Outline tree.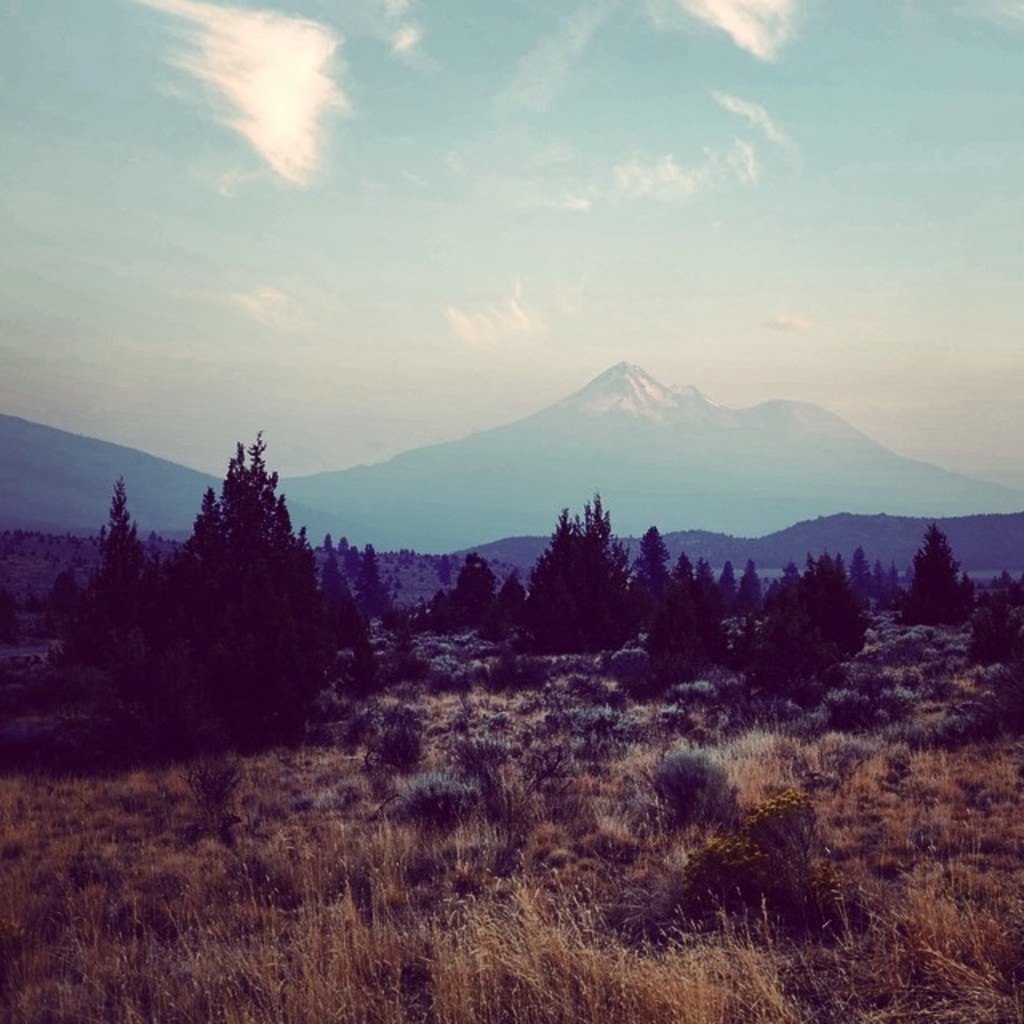
Outline: 635 554 730 694.
